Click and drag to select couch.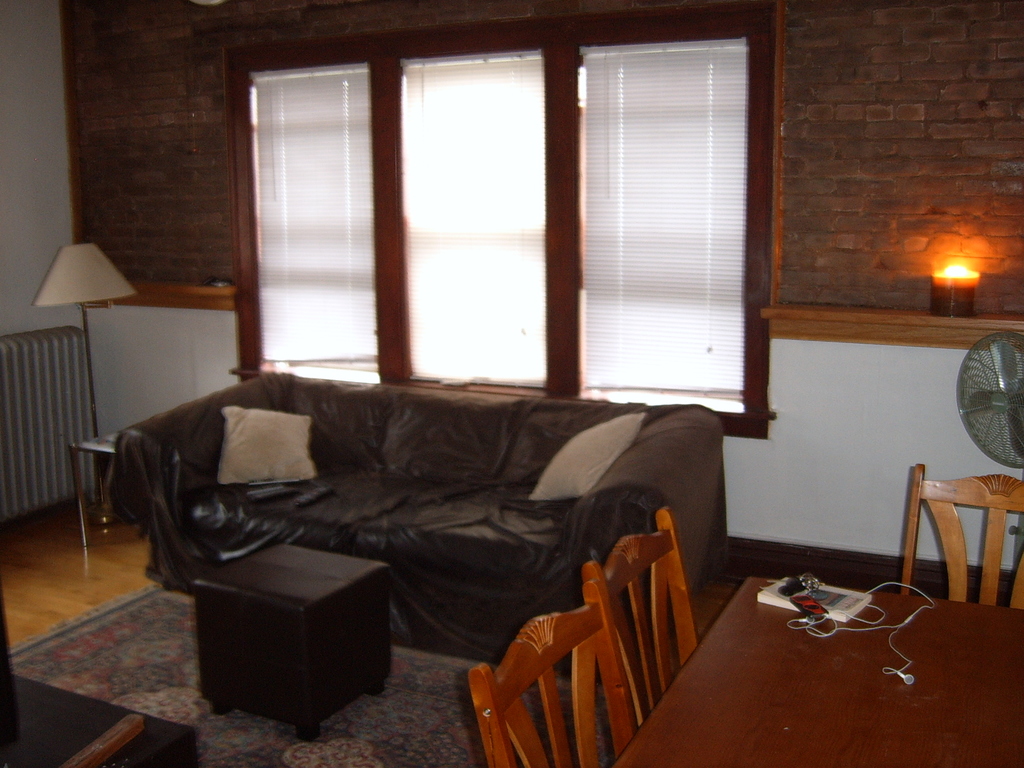
Selection: [94, 385, 719, 689].
